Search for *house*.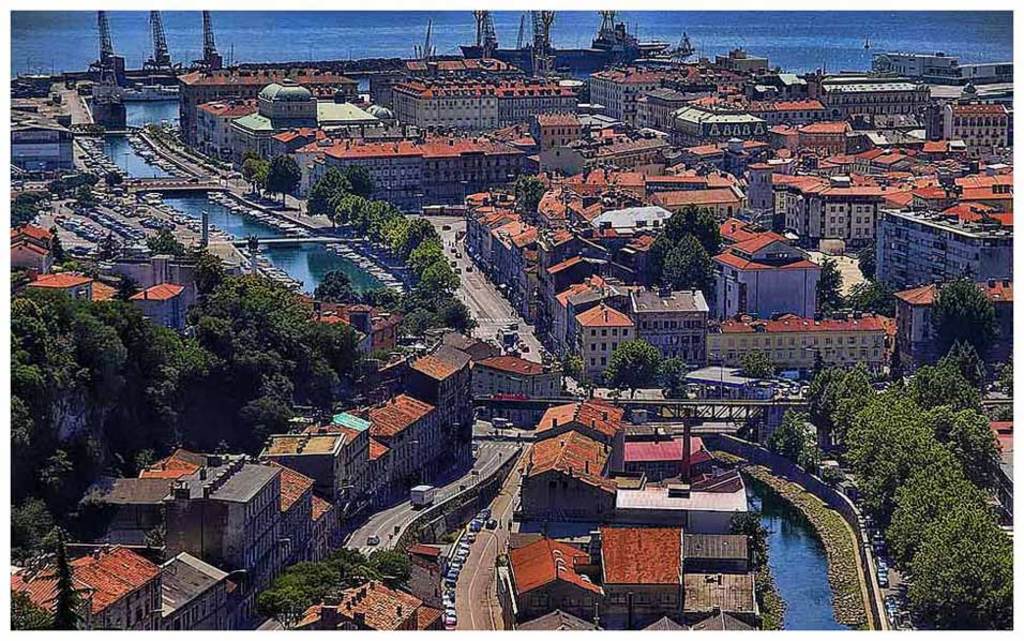
Found at 471, 354, 566, 402.
